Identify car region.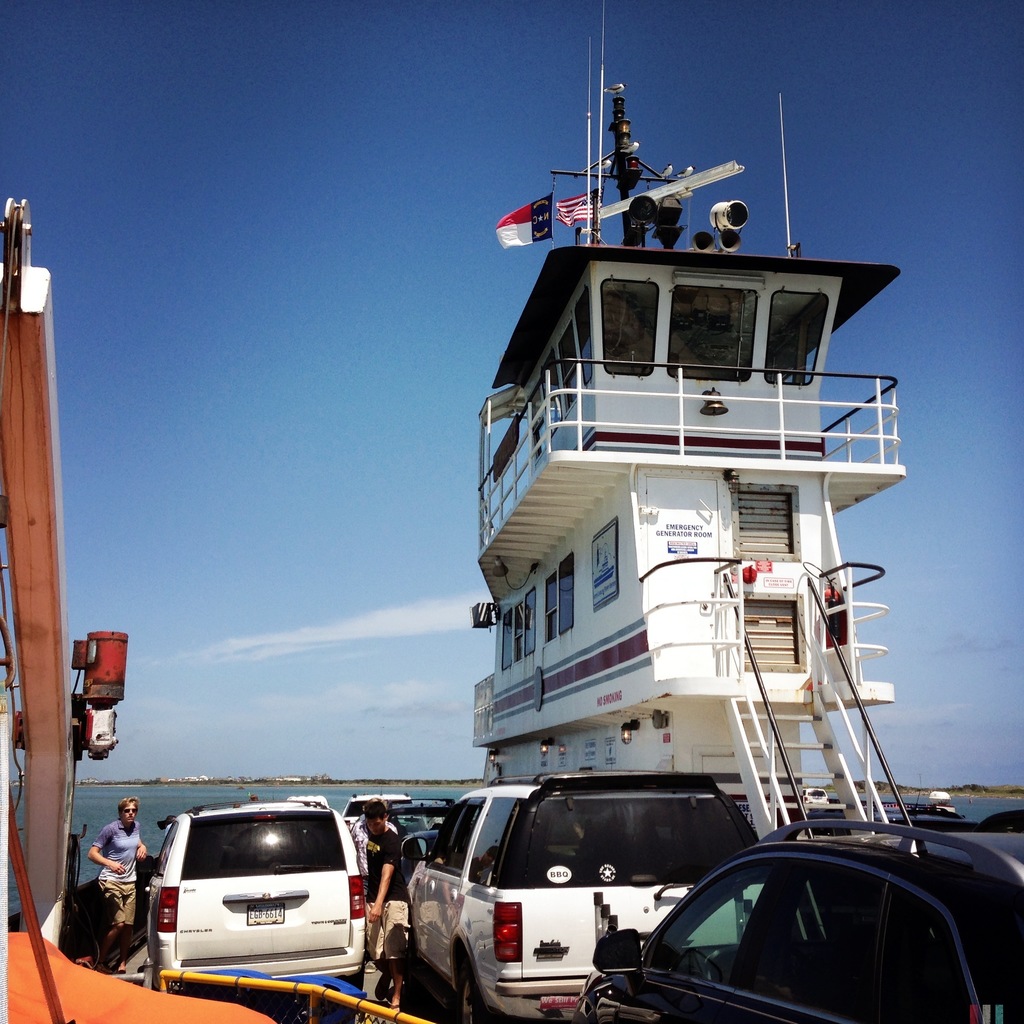
Region: left=574, top=805, right=1023, bottom=1023.
